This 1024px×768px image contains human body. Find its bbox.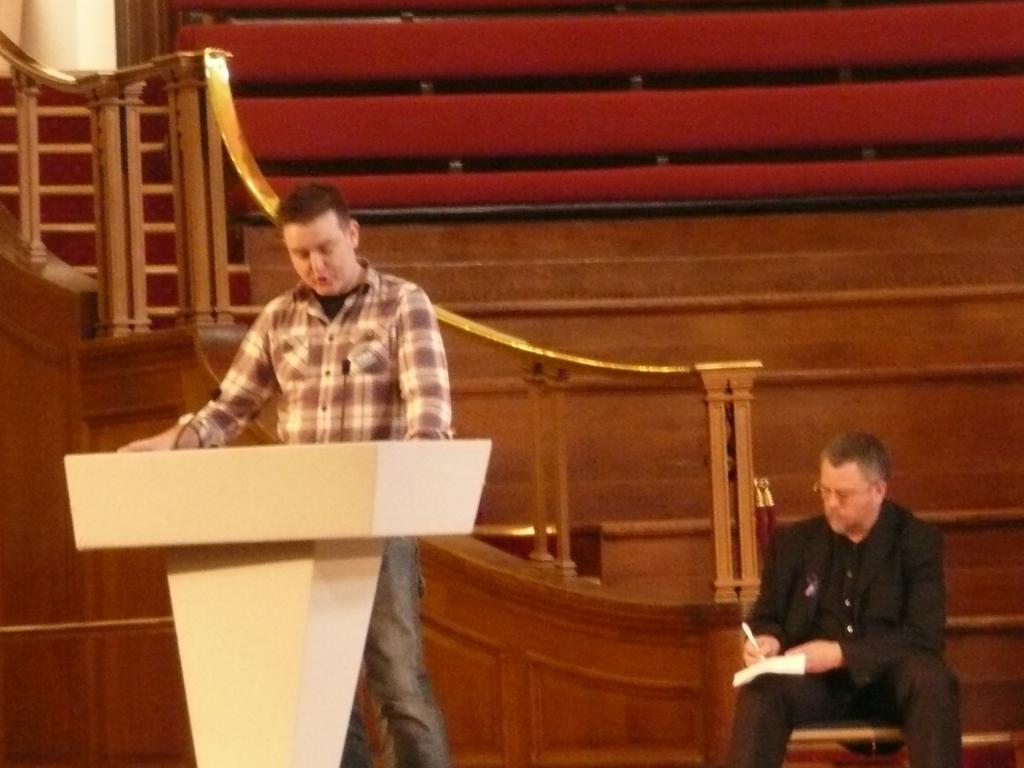
x1=119, y1=271, x2=451, y2=767.
